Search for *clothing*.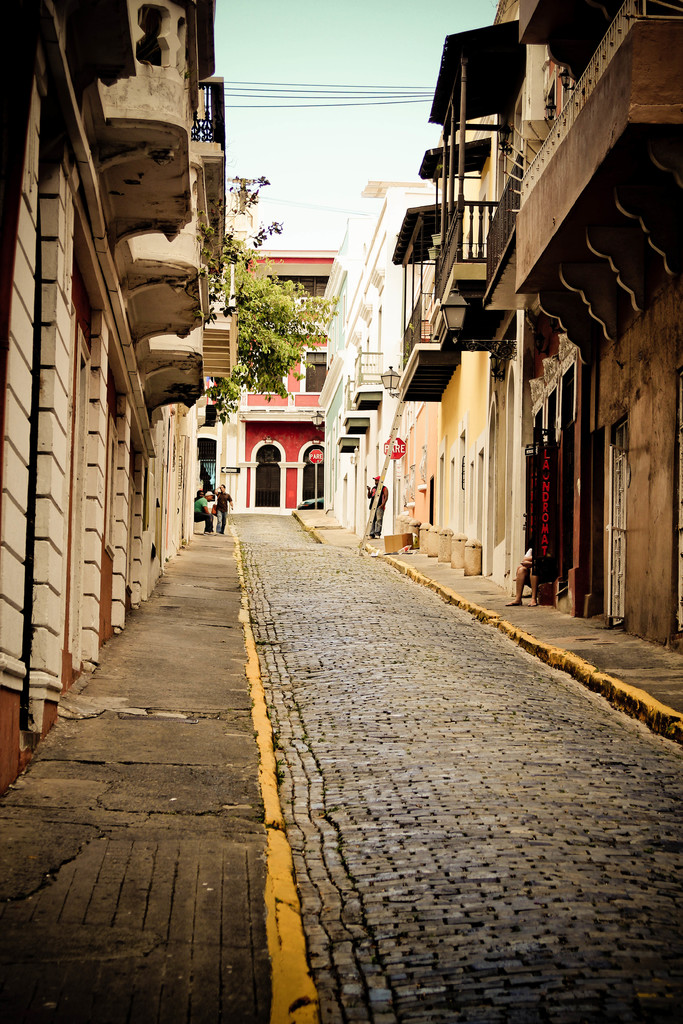
Found at 369 476 385 530.
